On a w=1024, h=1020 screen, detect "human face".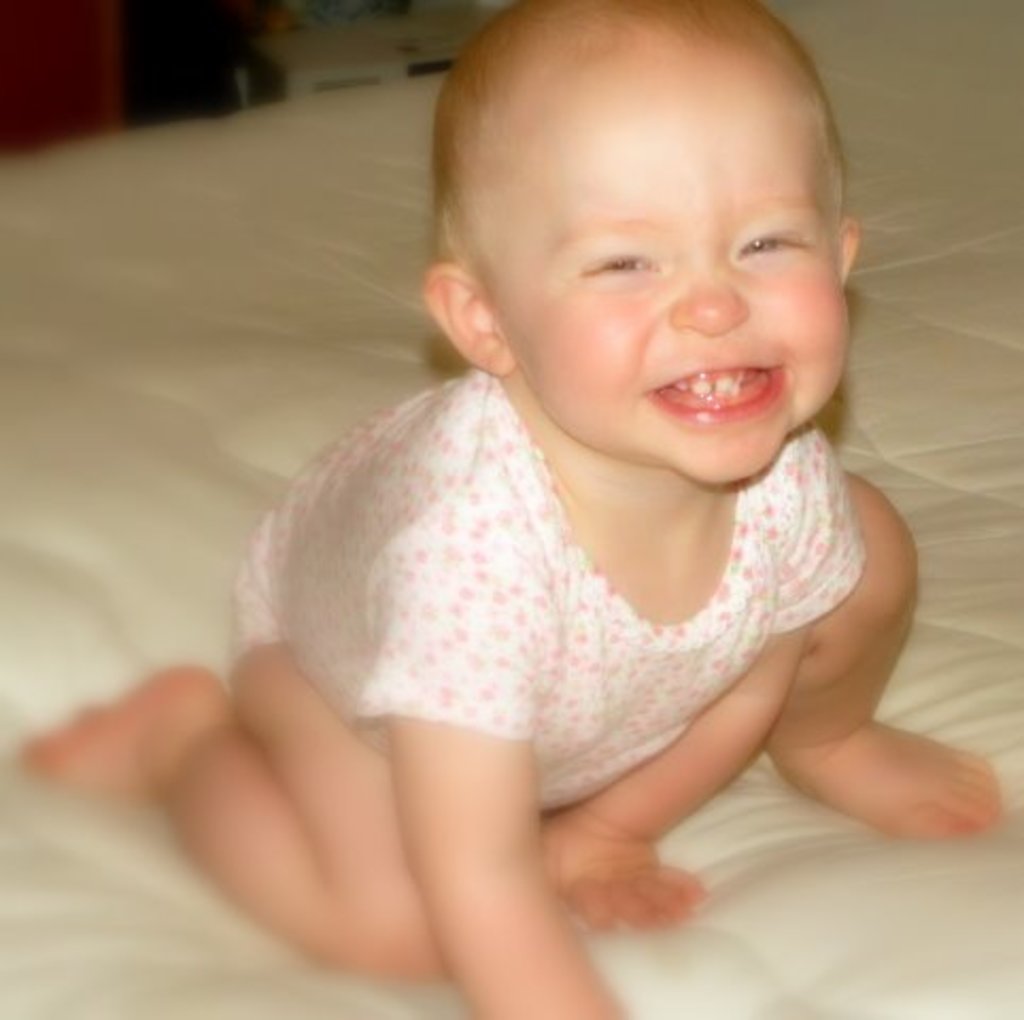
region(467, 51, 856, 491).
